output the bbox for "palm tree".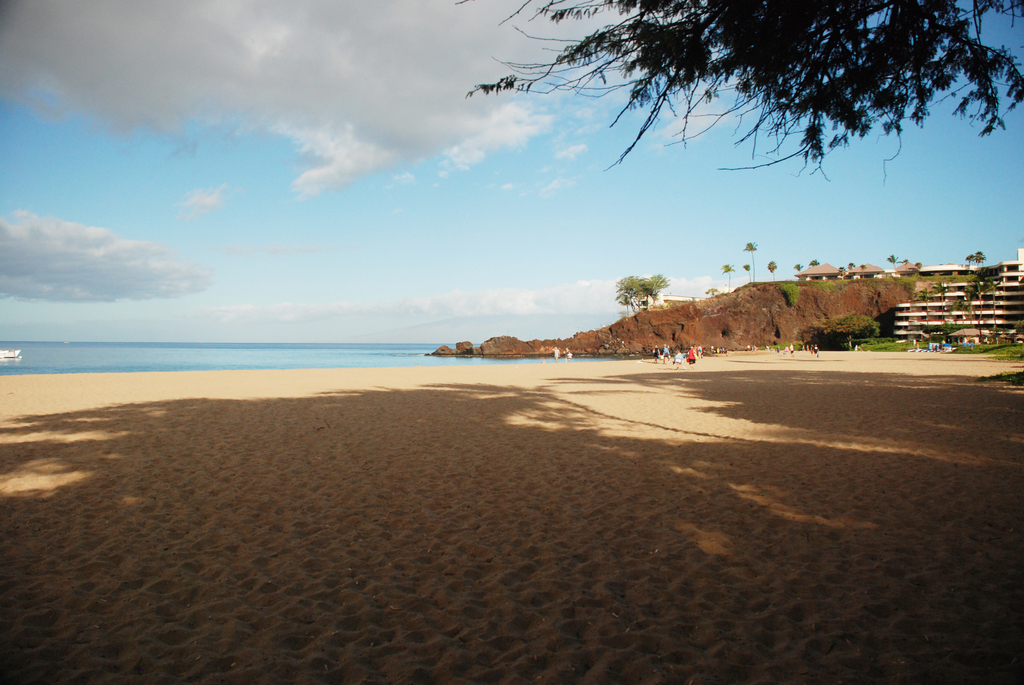
(x1=810, y1=258, x2=822, y2=265).
